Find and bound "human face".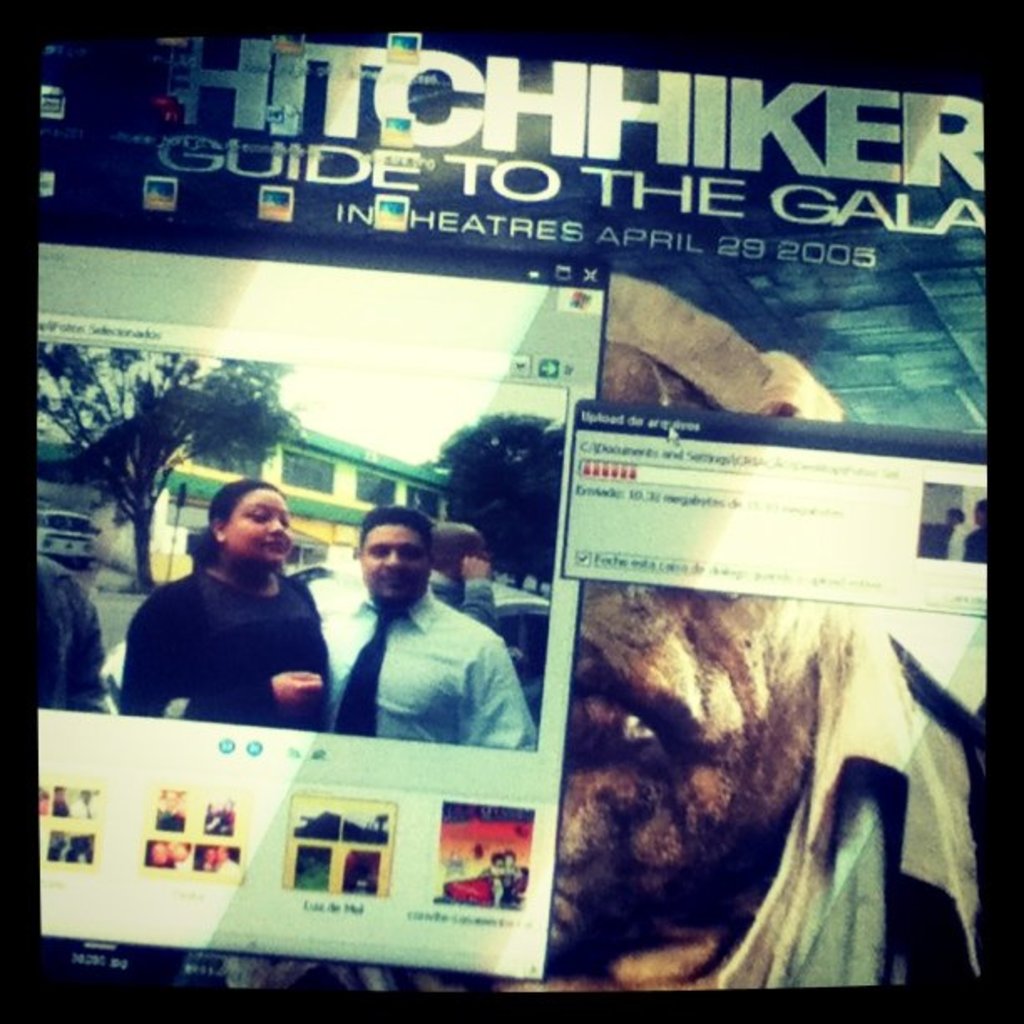
Bound: locate(945, 515, 955, 532).
